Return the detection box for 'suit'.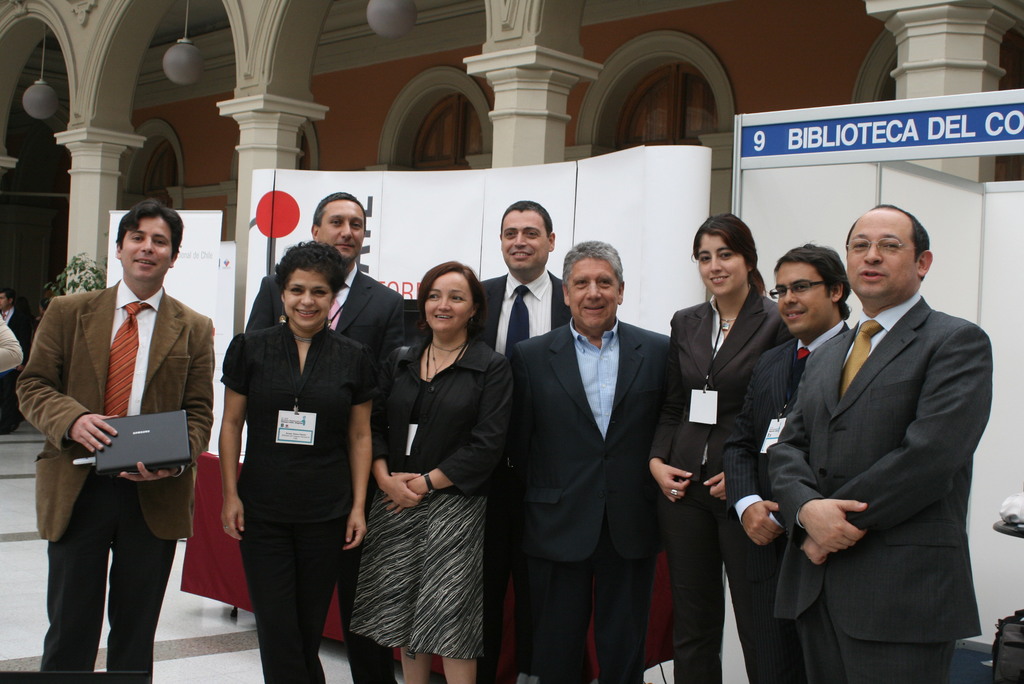
bbox=[472, 264, 573, 683].
